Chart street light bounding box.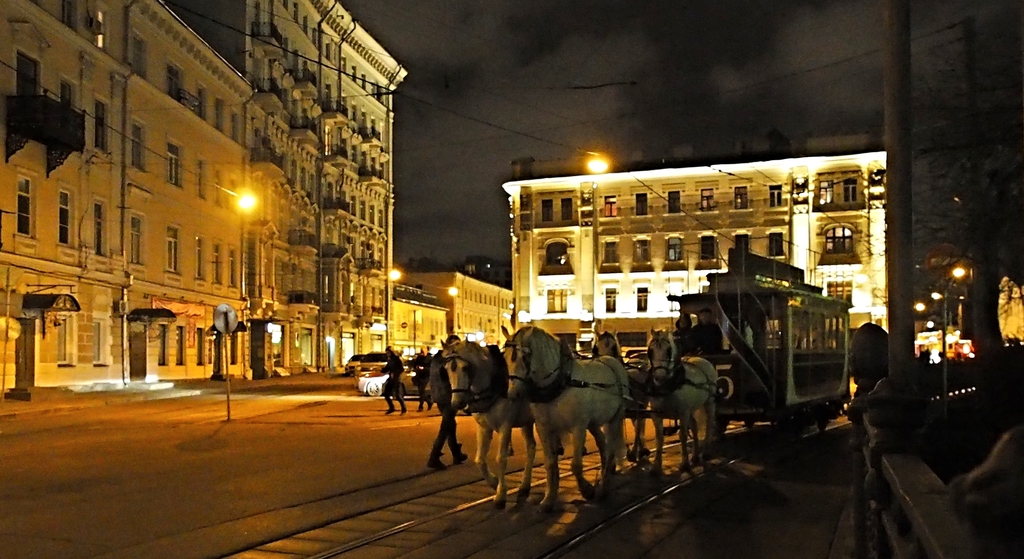
Charted: box(450, 288, 459, 298).
